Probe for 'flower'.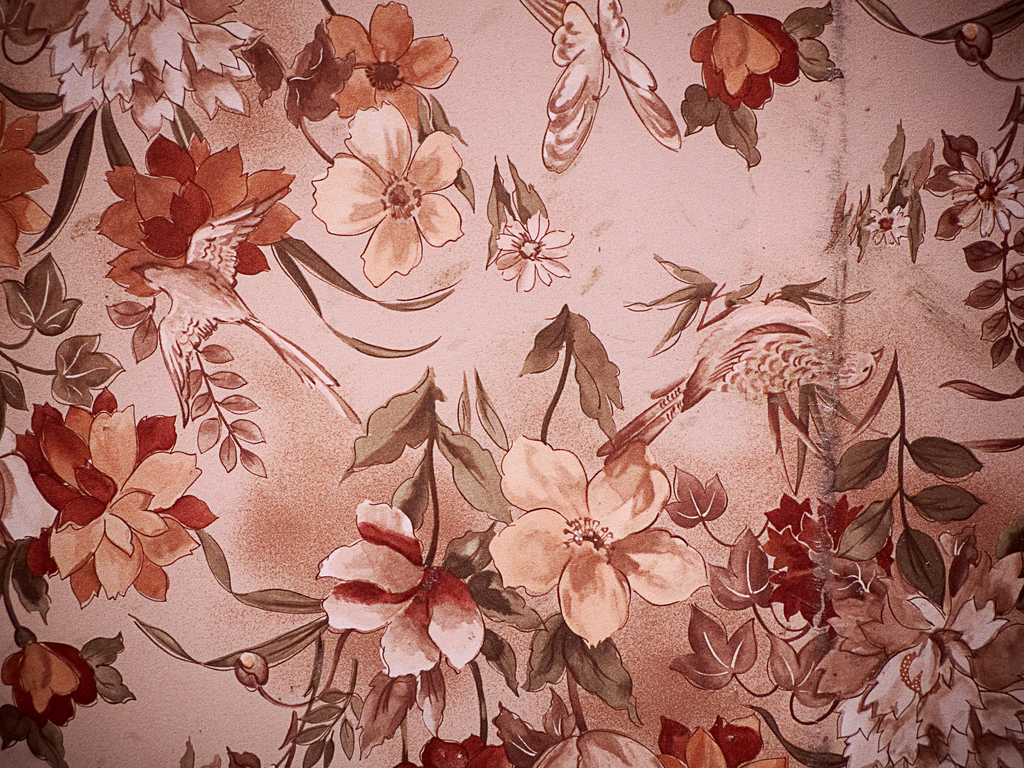
Probe result: Rect(950, 148, 1023, 237).
